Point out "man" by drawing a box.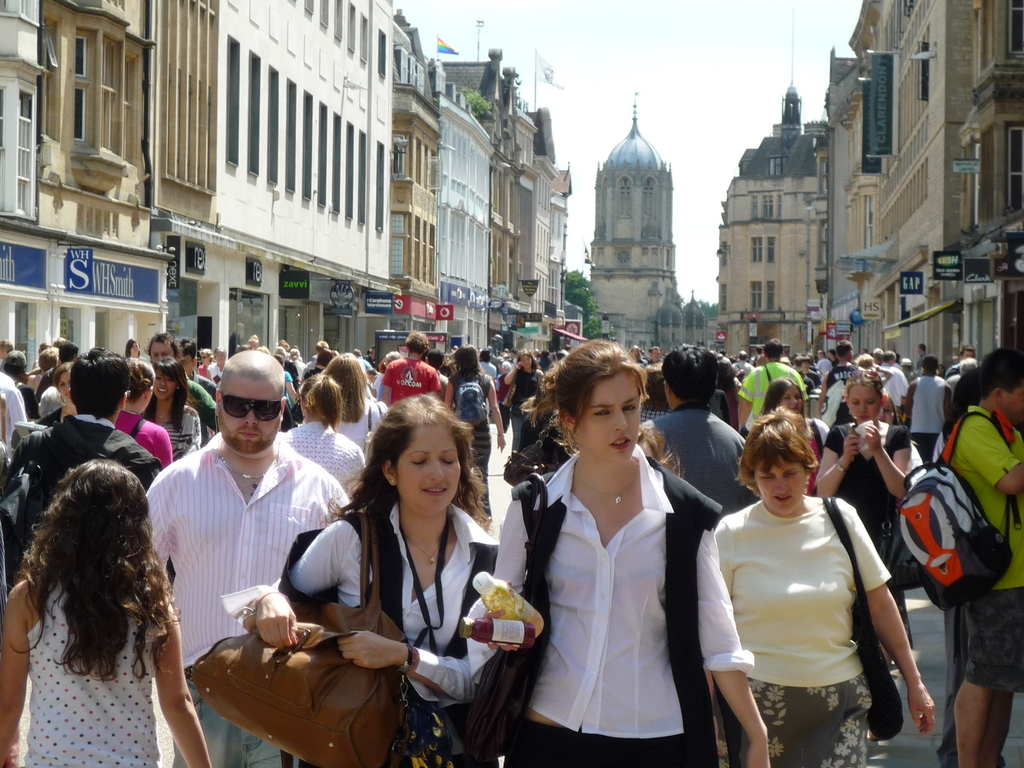
x1=238 y1=343 x2=252 y2=352.
